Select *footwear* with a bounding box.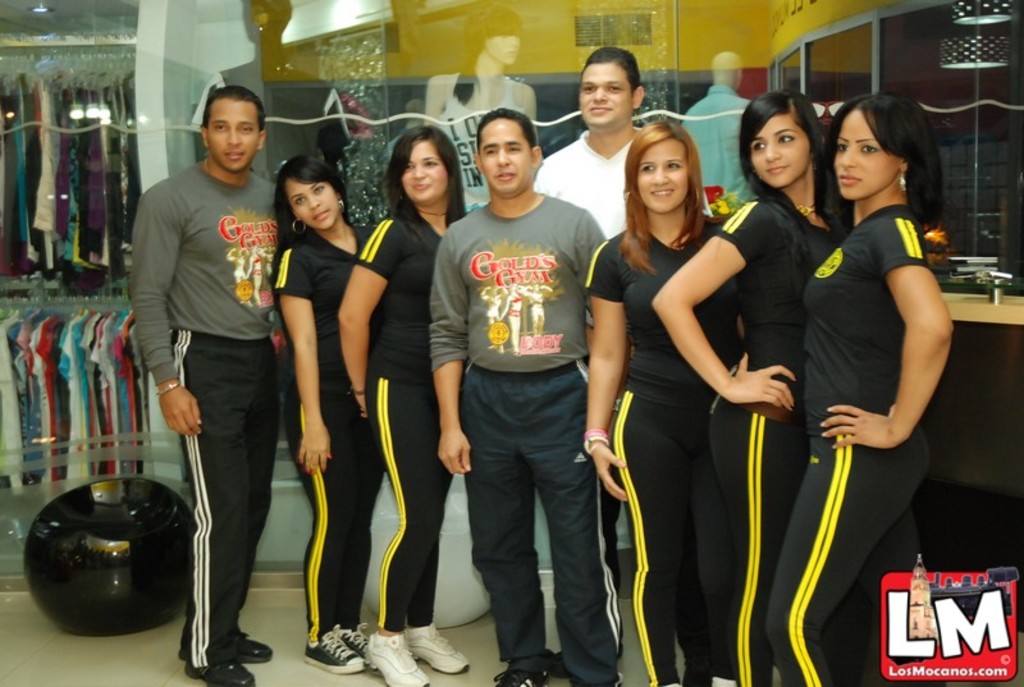
<region>493, 652, 558, 686</region>.
